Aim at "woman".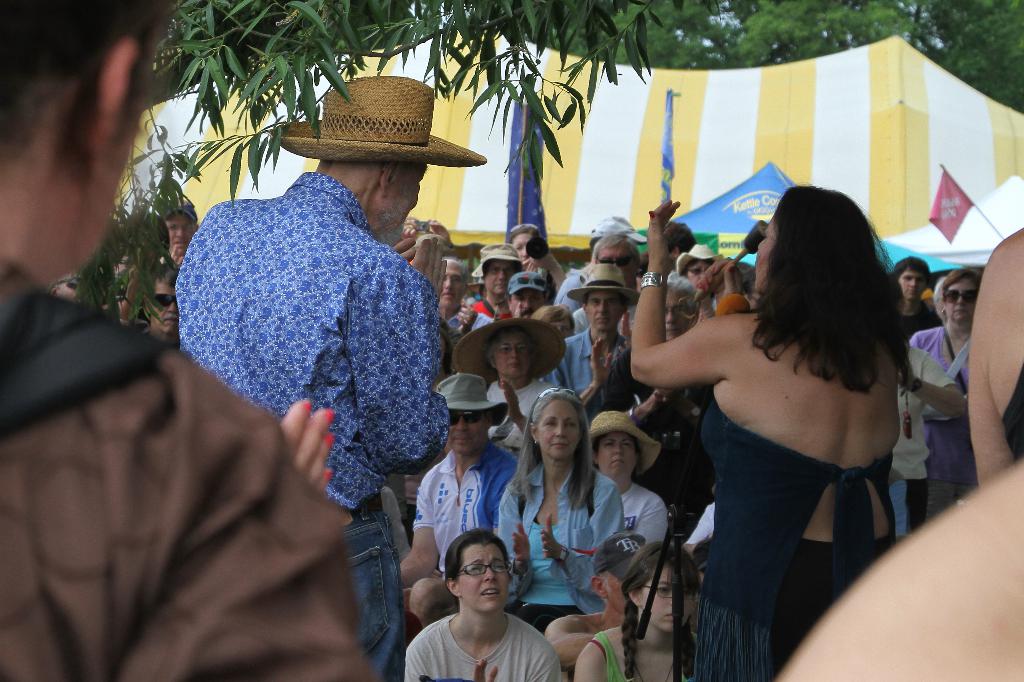
Aimed at (x1=591, y1=409, x2=662, y2=546).
